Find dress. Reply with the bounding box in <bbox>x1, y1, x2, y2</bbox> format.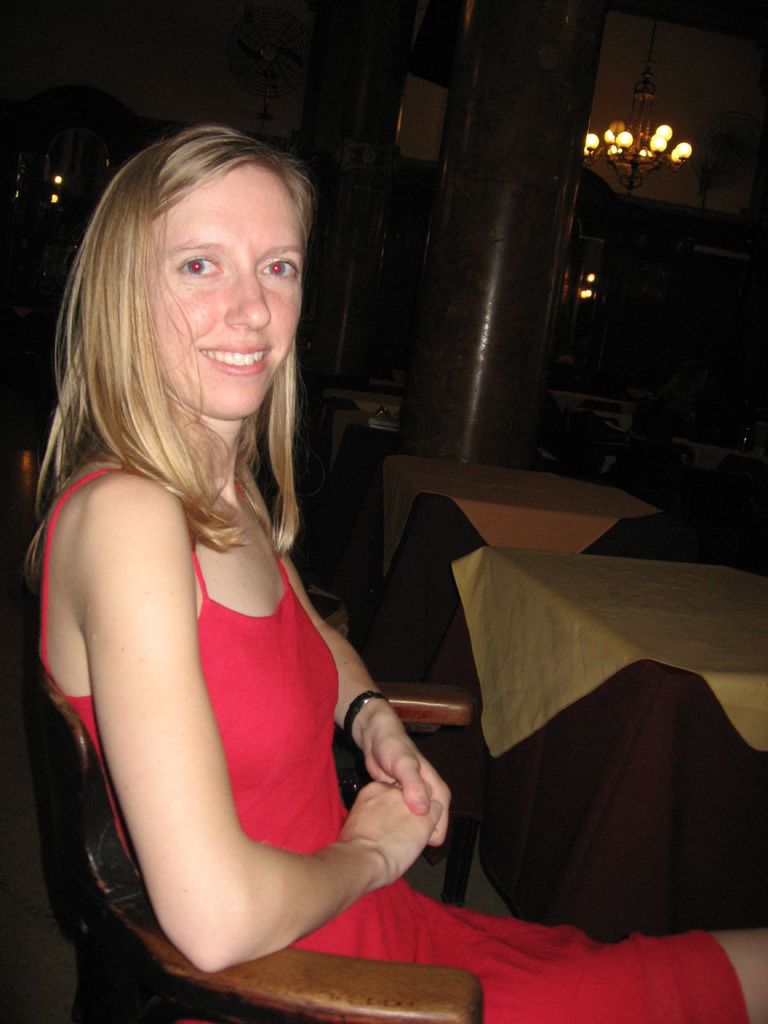
<bbox>38, 469, 749, 1023</bbox>.
